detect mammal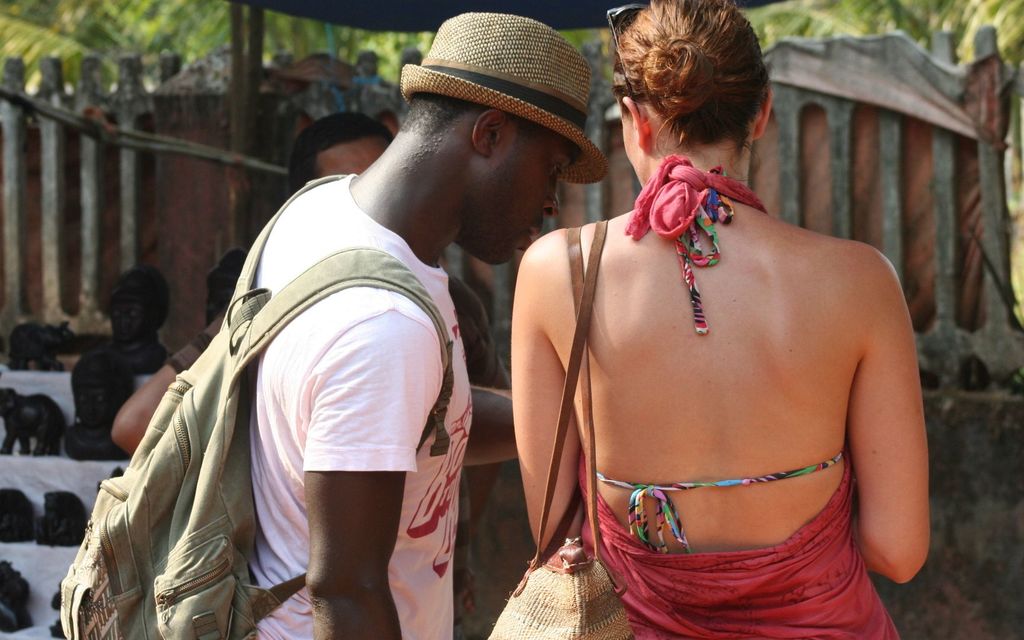
{"x1": 110, "y1": 112, "x2": 516, "y2": 639}
